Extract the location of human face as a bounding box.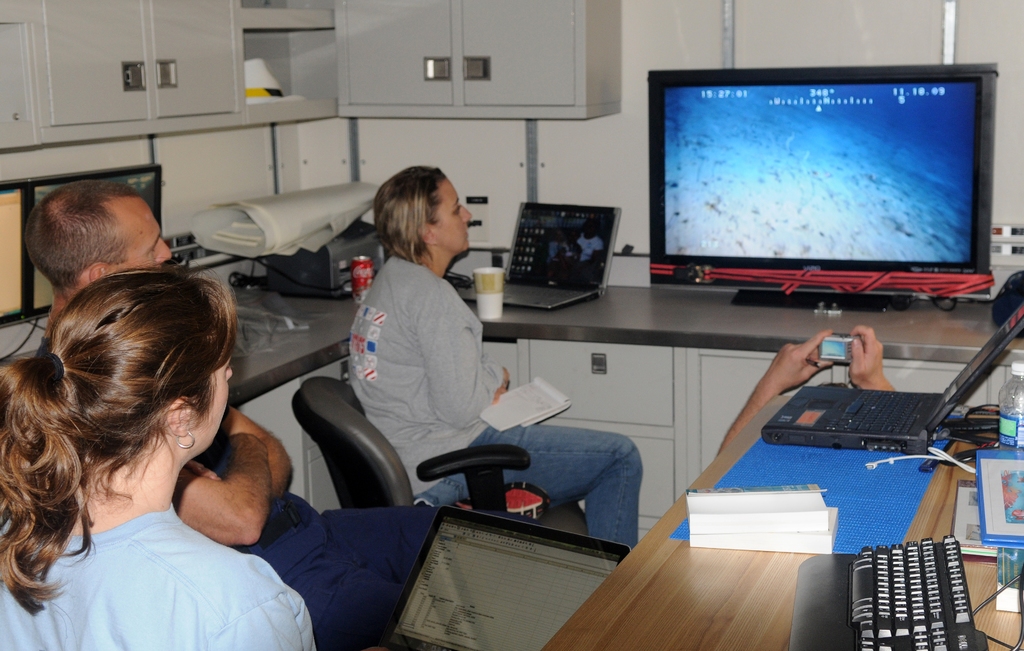
bbox=(426, 176, 472, 249).
